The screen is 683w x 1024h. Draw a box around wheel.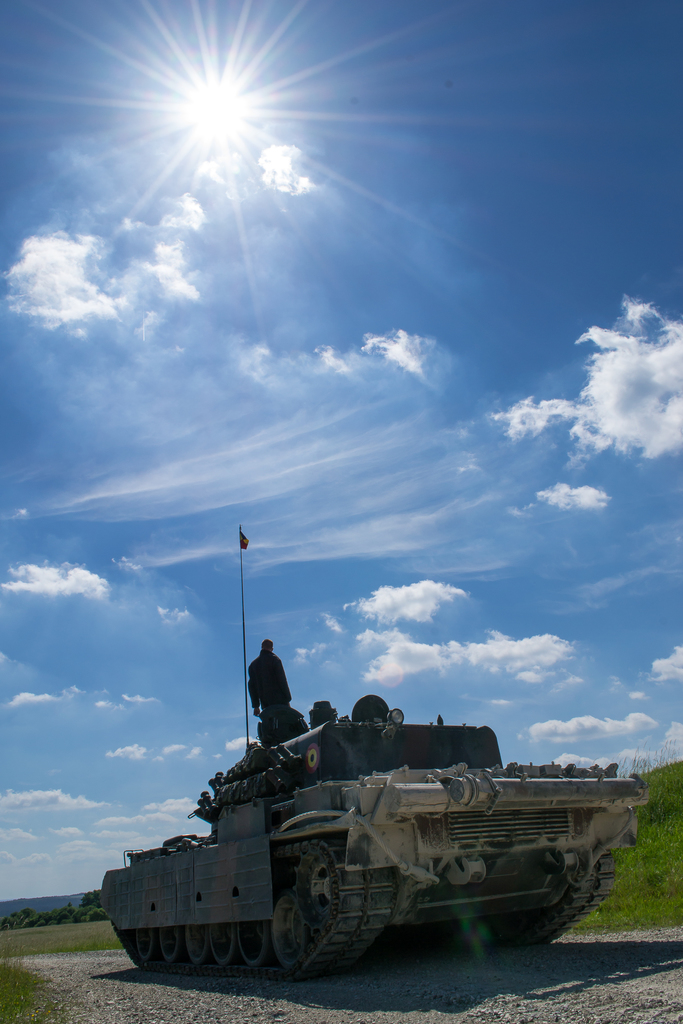
(292,852,337,928).
